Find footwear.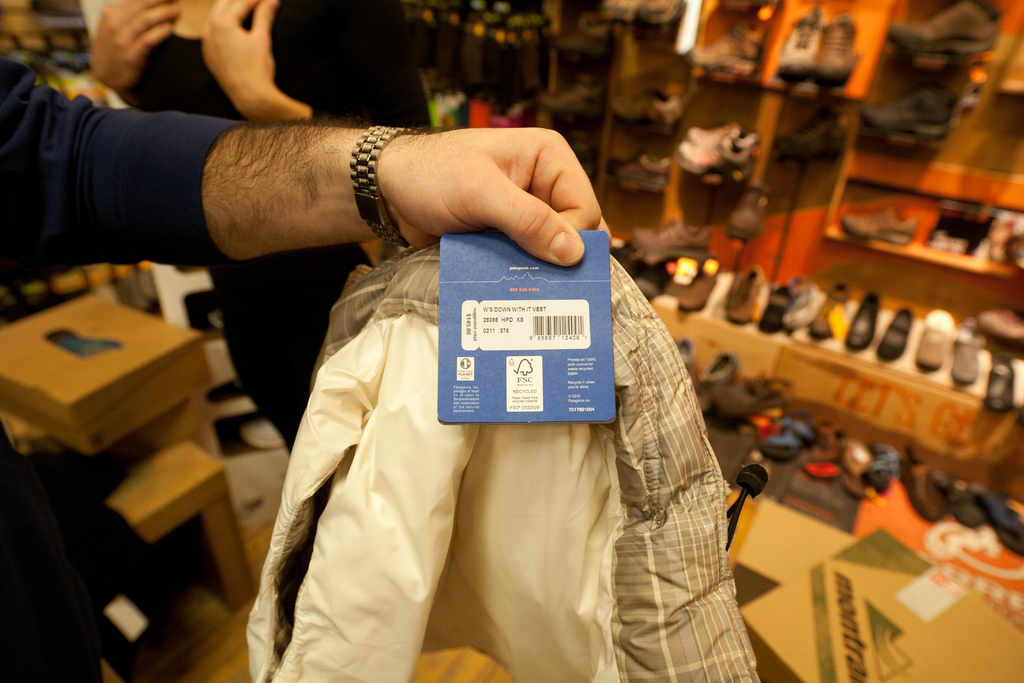
<region>839, 204, 908, 243</region>.
